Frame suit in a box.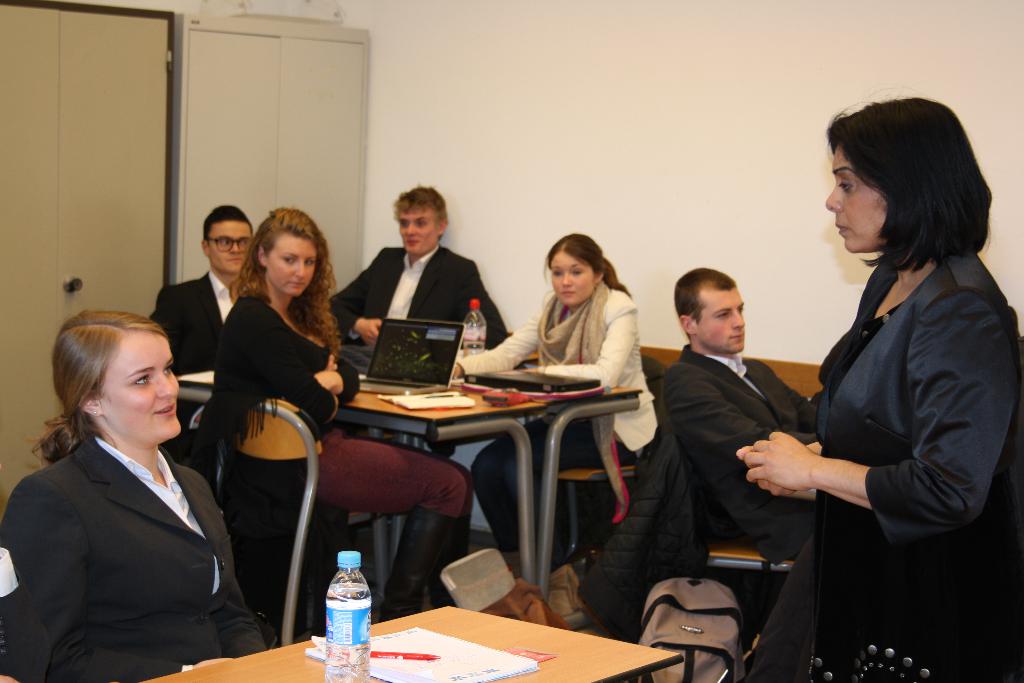
[142, 267, 250, 487].
